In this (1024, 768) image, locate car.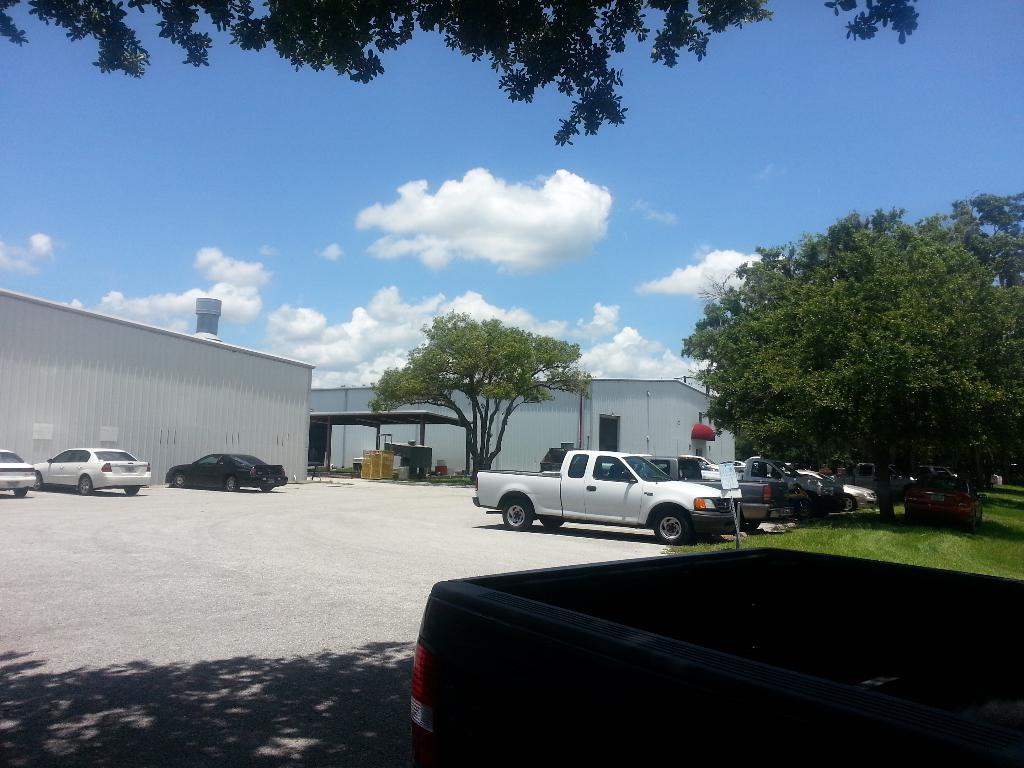
Bounding box: box=[899, 472, 989, 533].
